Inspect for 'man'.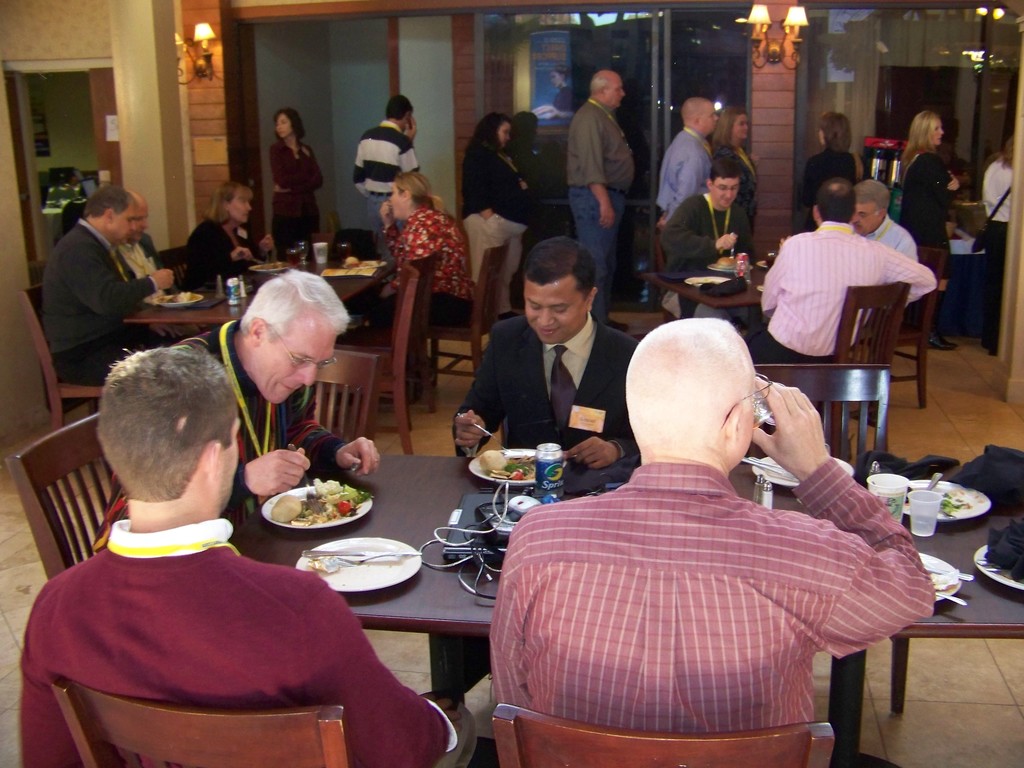
Inspection: box=[113, 188, 181, 305].
